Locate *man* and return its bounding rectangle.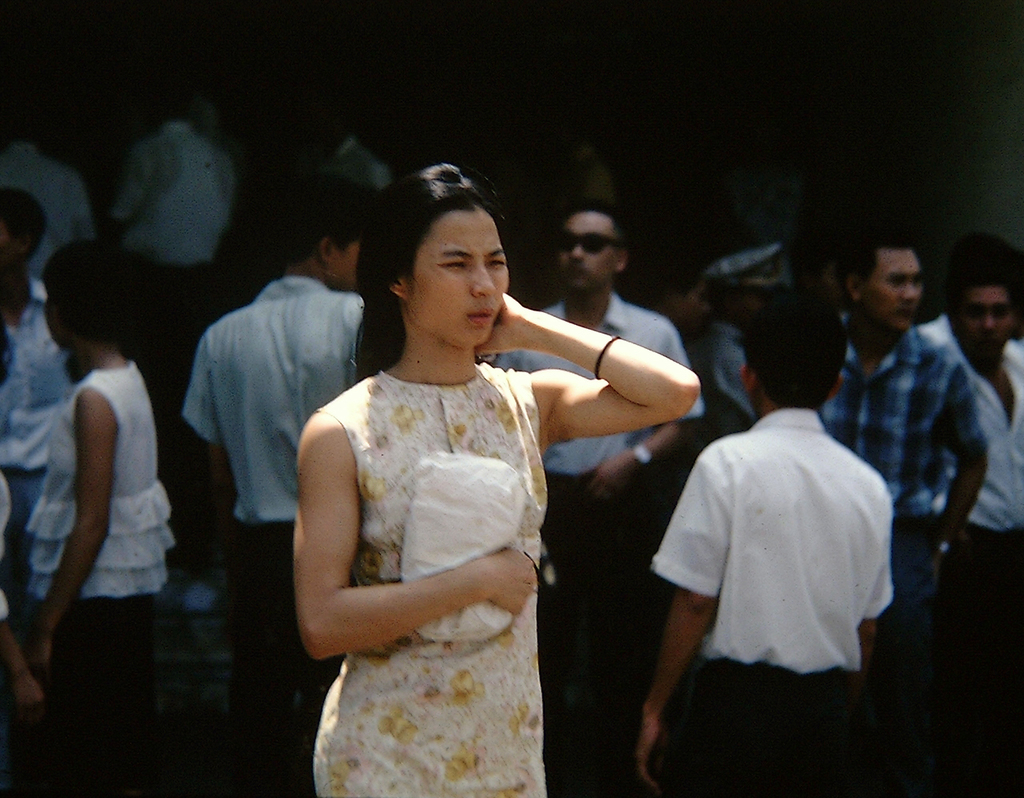
Rect(917, 274, 1023, 581).
